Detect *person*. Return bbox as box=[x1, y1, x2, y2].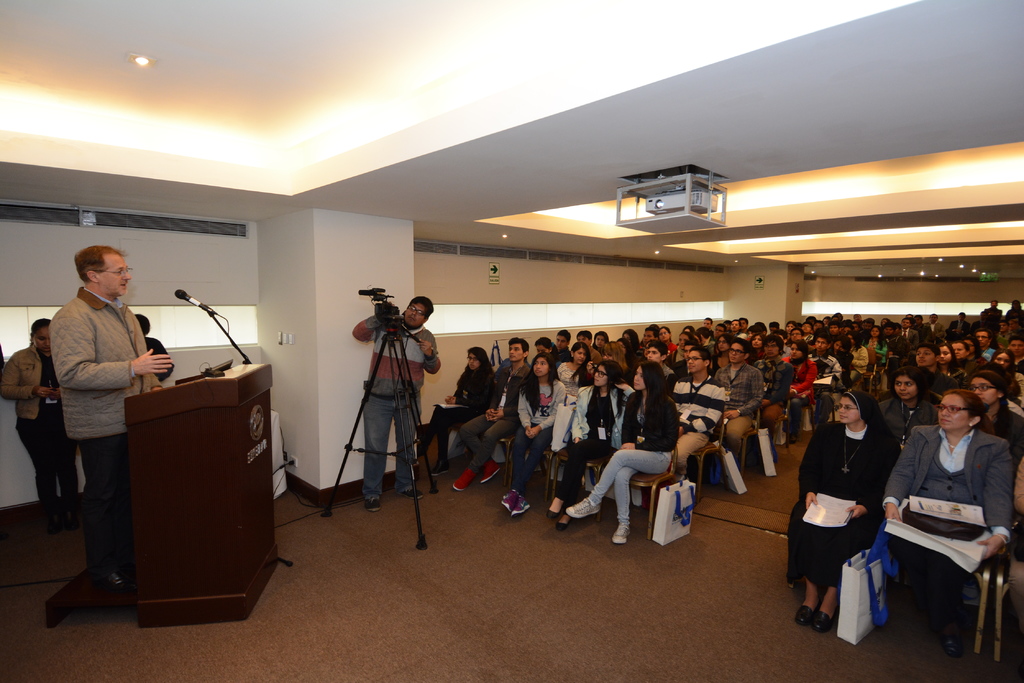
box=[869, 368, 935, 499].
